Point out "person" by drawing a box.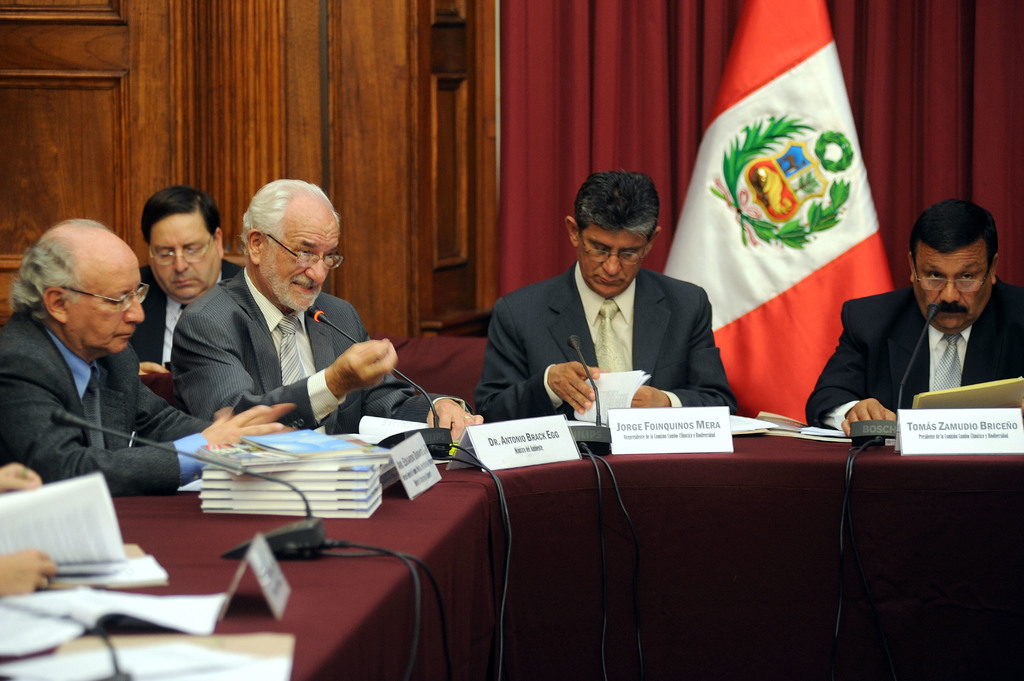
[0,467,56,598].
